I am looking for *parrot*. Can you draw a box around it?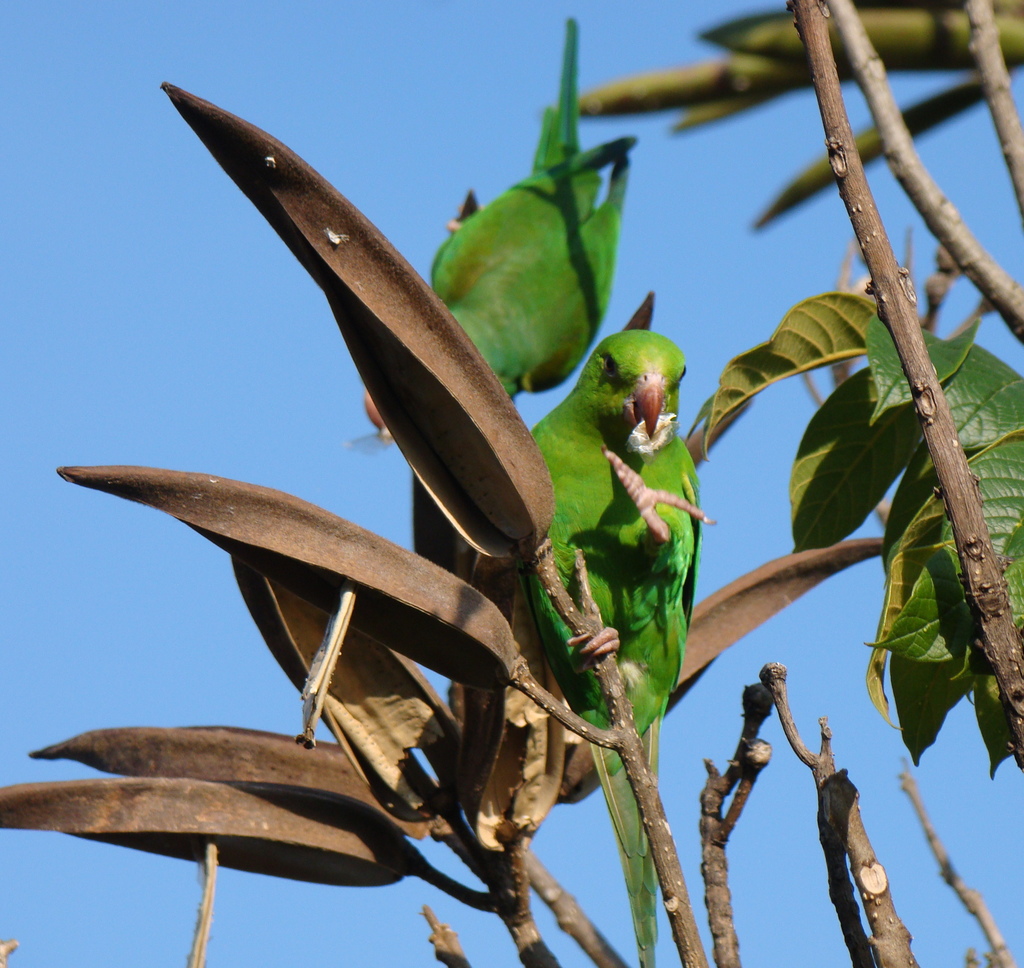
Sure, the bounding box is l=527, t=331, r=703, b=967.
